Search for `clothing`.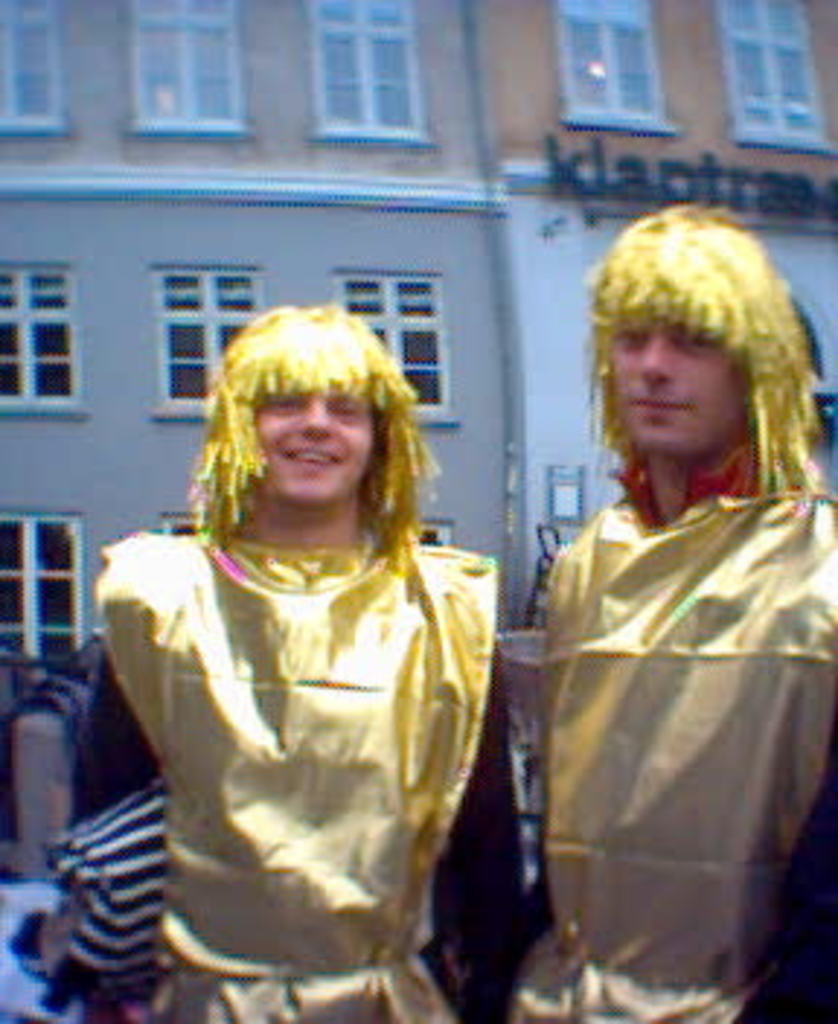
Found at rect(503, 436, 835, 1021).
